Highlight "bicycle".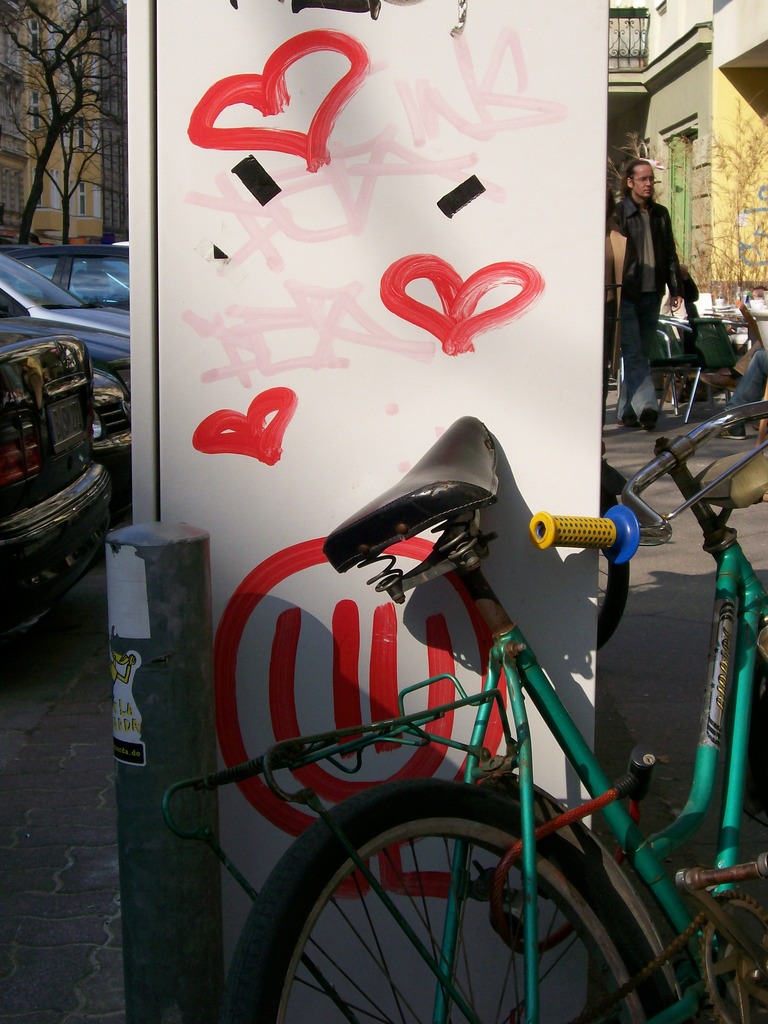
Highlighted region: rect(159, 417, 767, 1023).
